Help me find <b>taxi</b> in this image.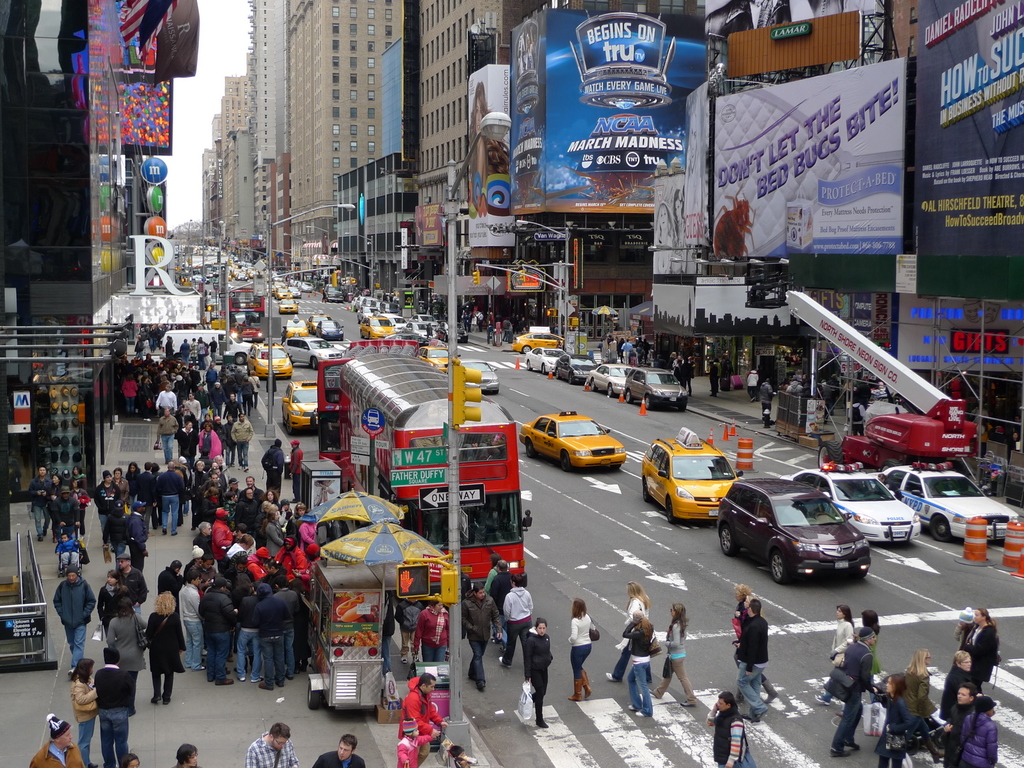
Found it: 359, 312, 395, 338.
